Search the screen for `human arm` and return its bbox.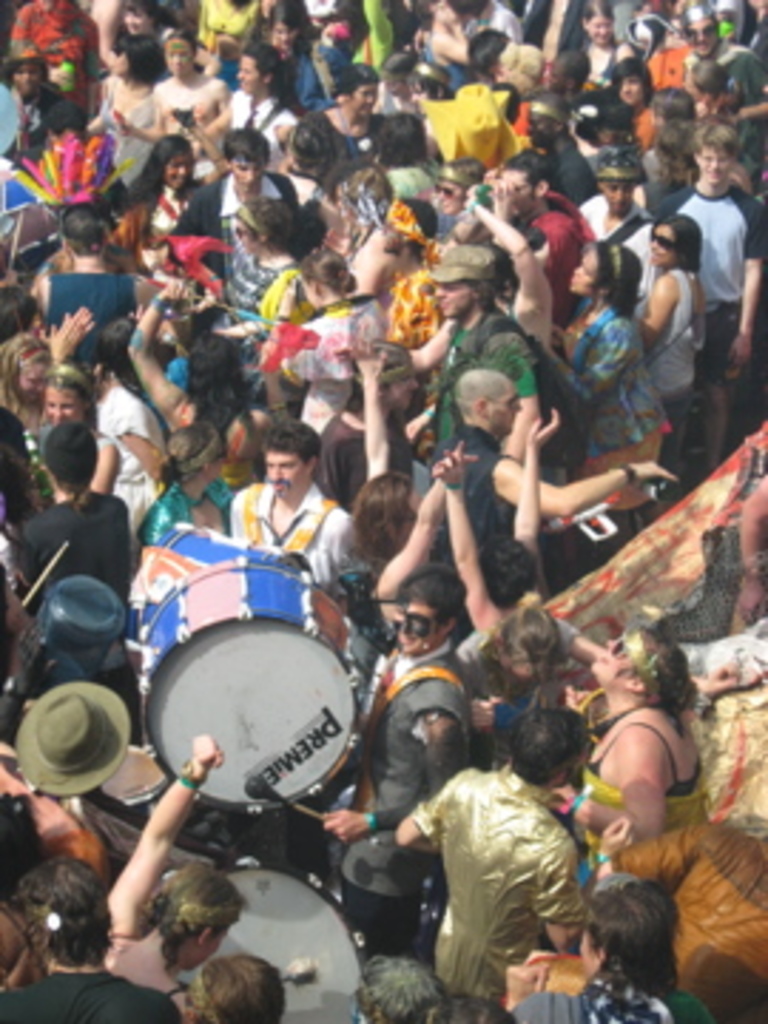
Found: [left=489, top=176, right=518, bottom=245].
